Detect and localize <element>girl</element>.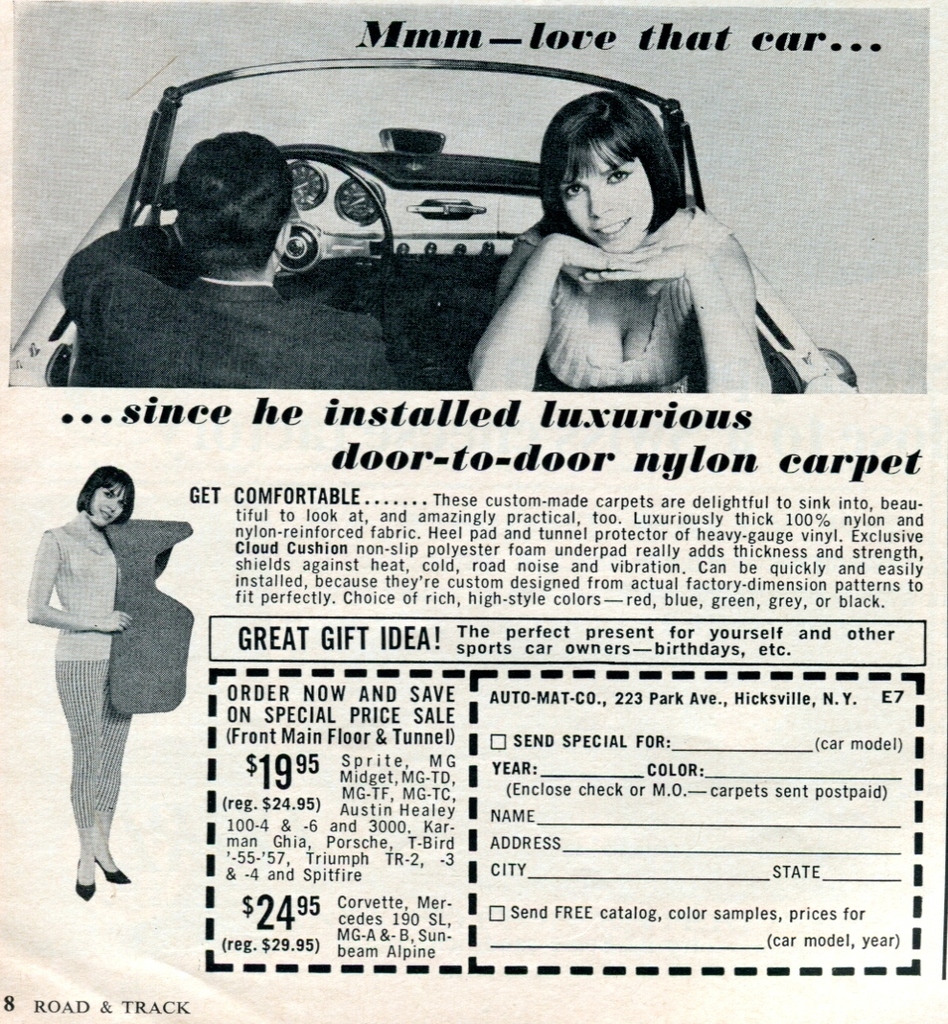
Localized at (22, 465, 131, 908).
